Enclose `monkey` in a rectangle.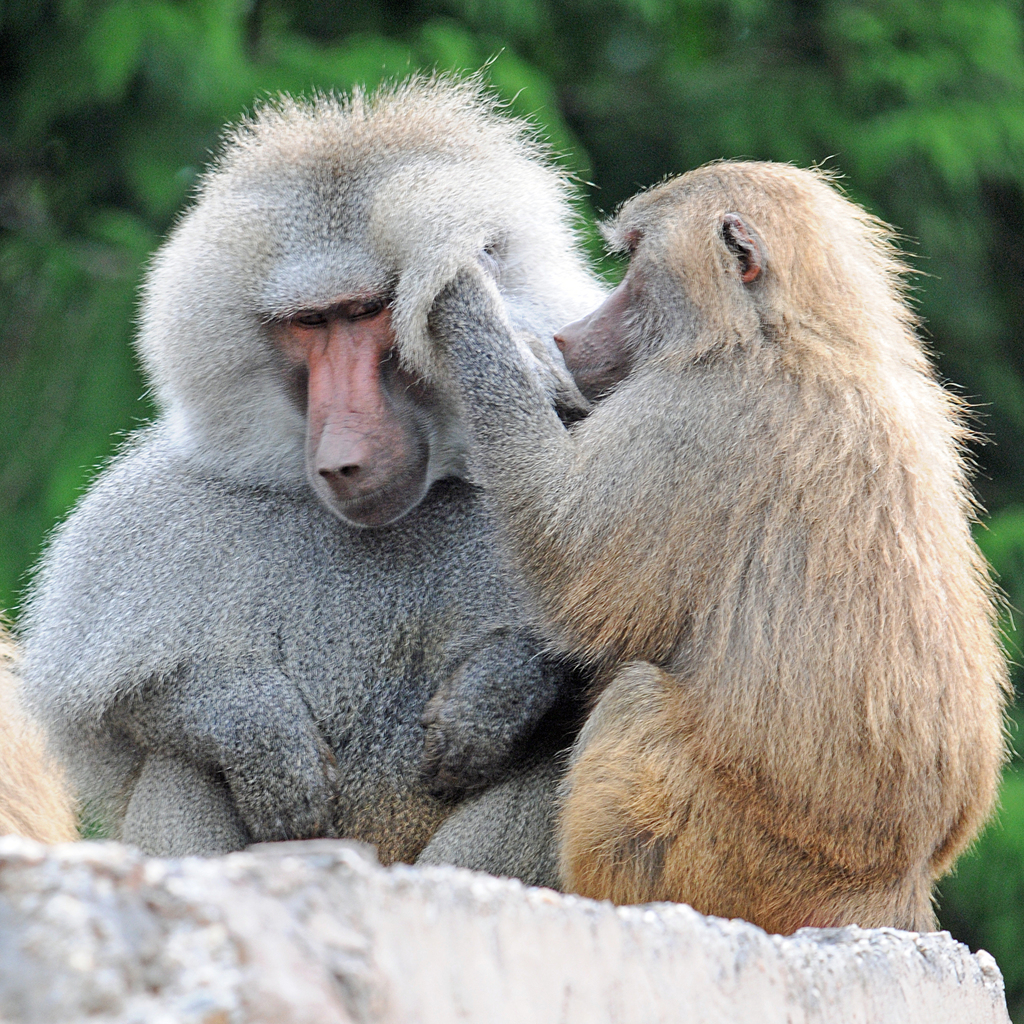
(435, 152, 1023, 947).
